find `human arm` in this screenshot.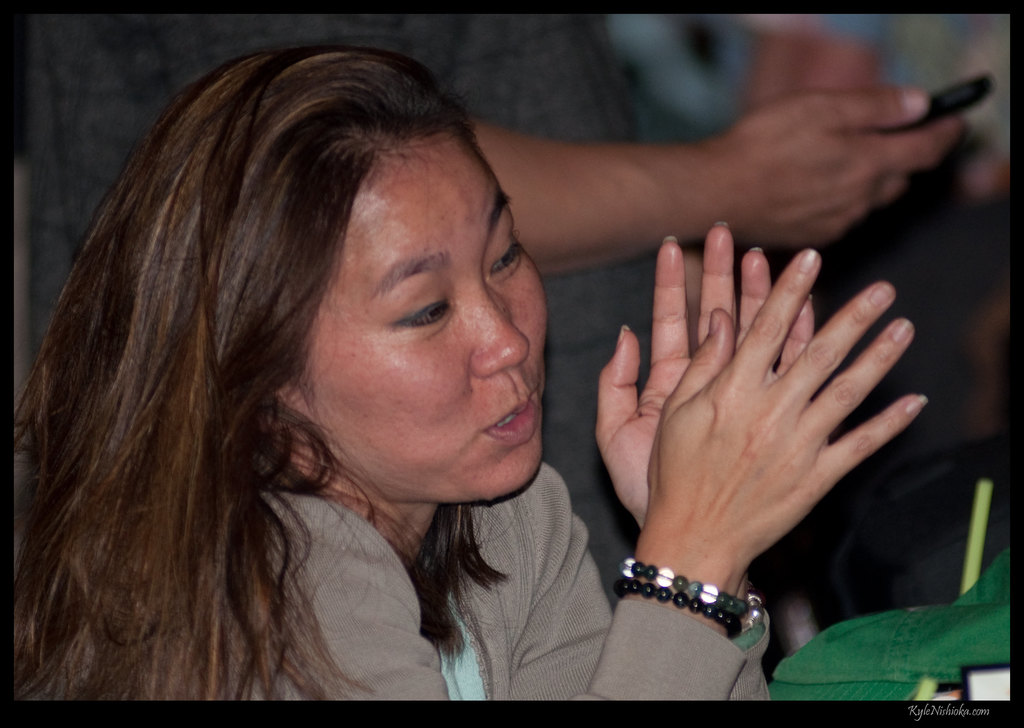
The bounding box for `human arm` is bbox=[582, 243, 934, 694].
